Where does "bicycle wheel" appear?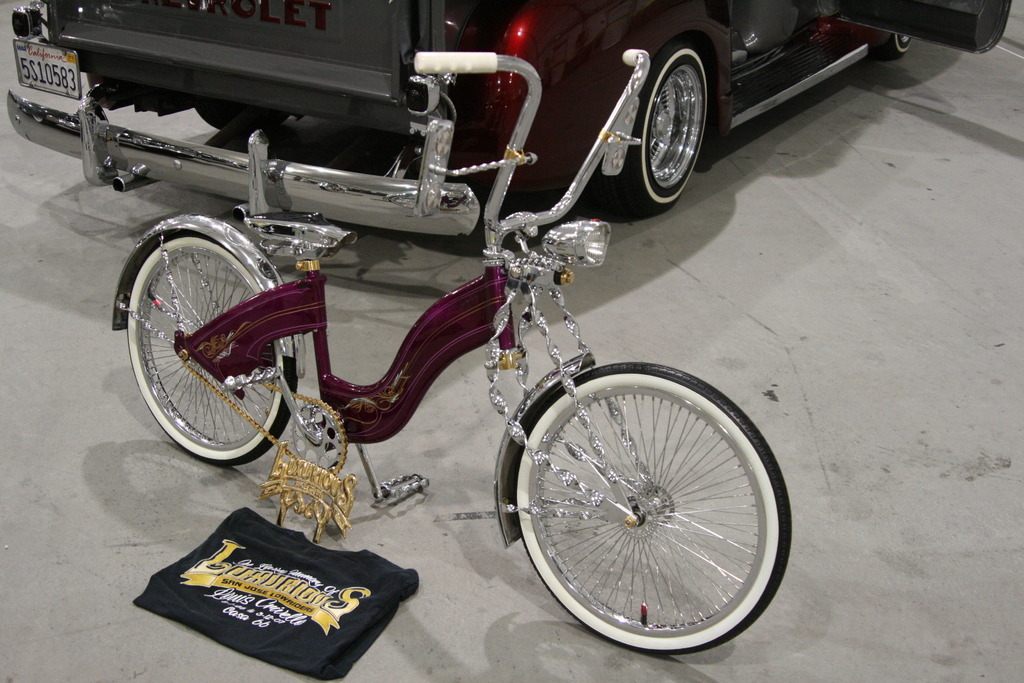
Appears at <bbox>125, 227, 296, 467</bbox>.
